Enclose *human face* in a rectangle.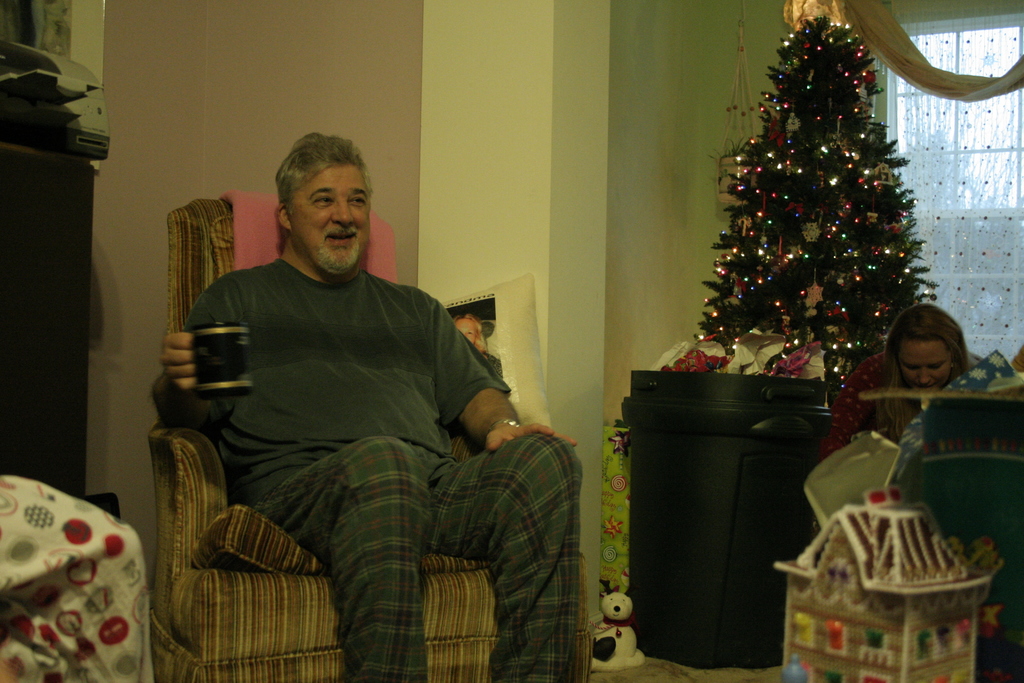
901,328,959,390.
